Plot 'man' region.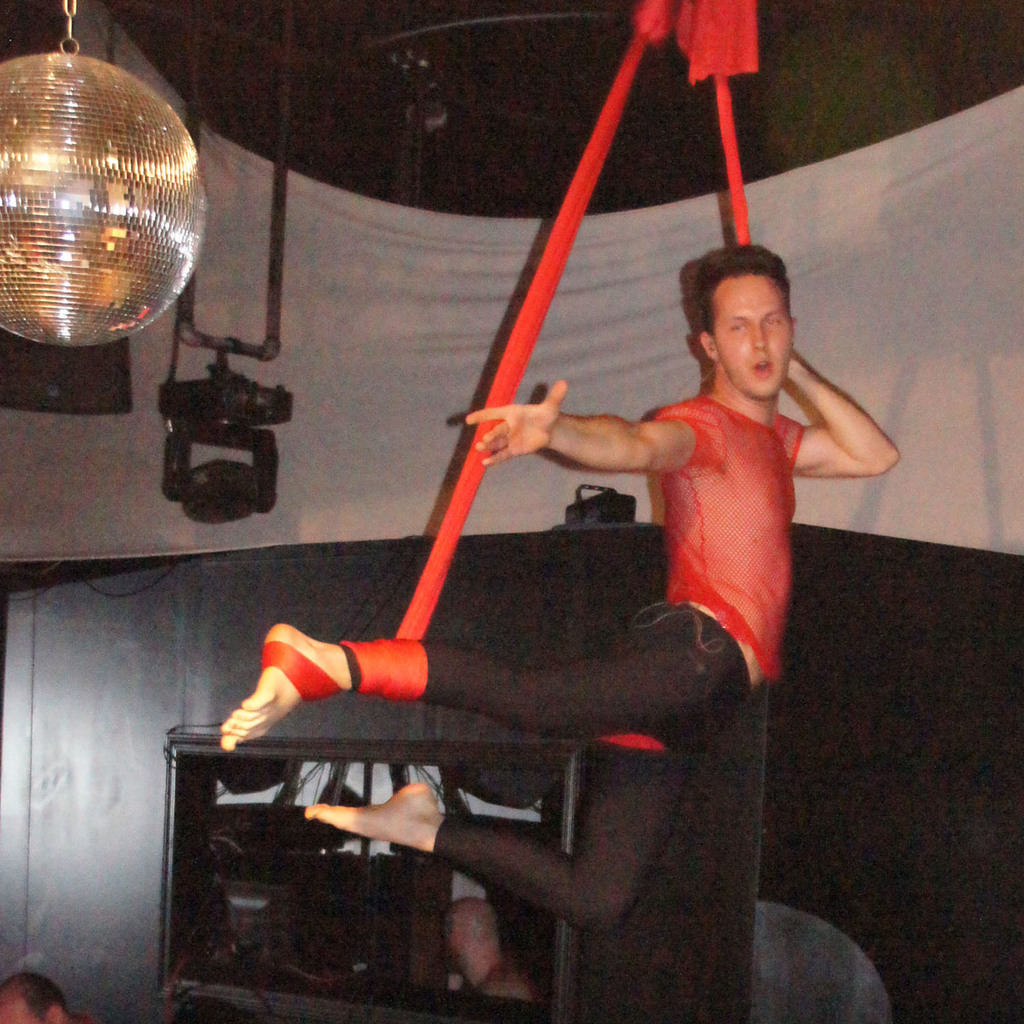
Plotted at rect(221, 233, 899, 935).
